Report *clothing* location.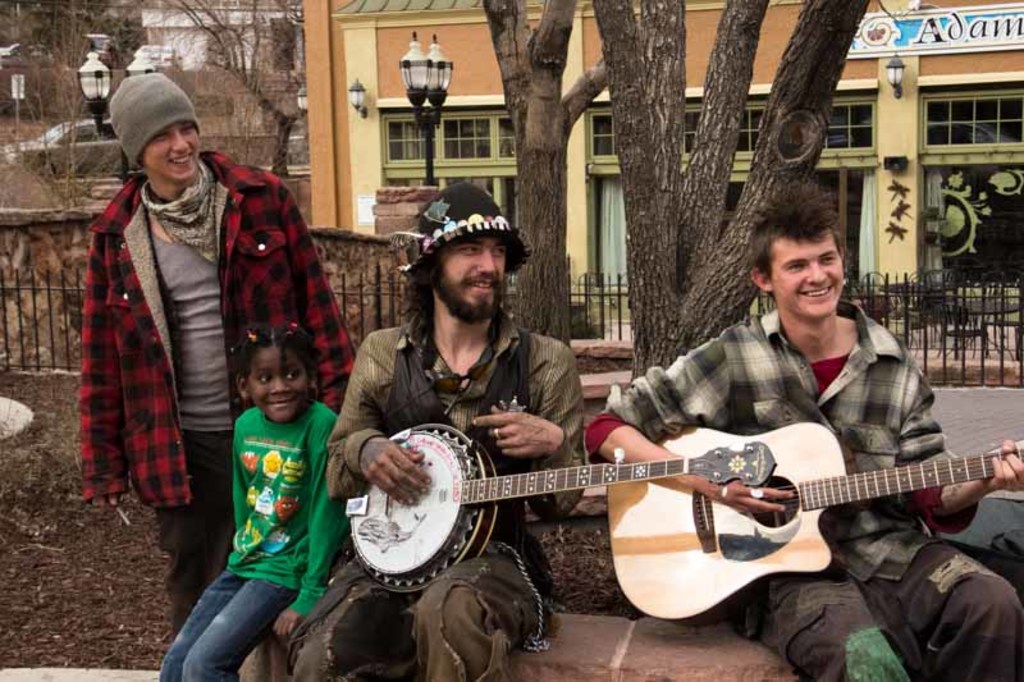
Report: bbox(292, 315, 579, 678).
